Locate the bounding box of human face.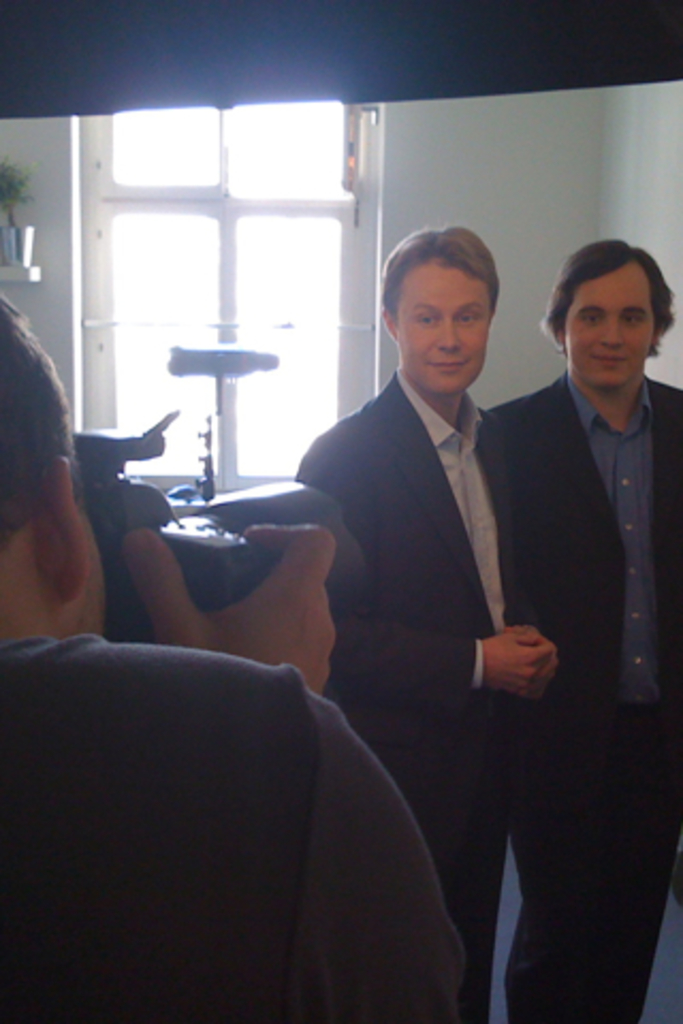
Bounding box: 397, 267, 489, 410.
